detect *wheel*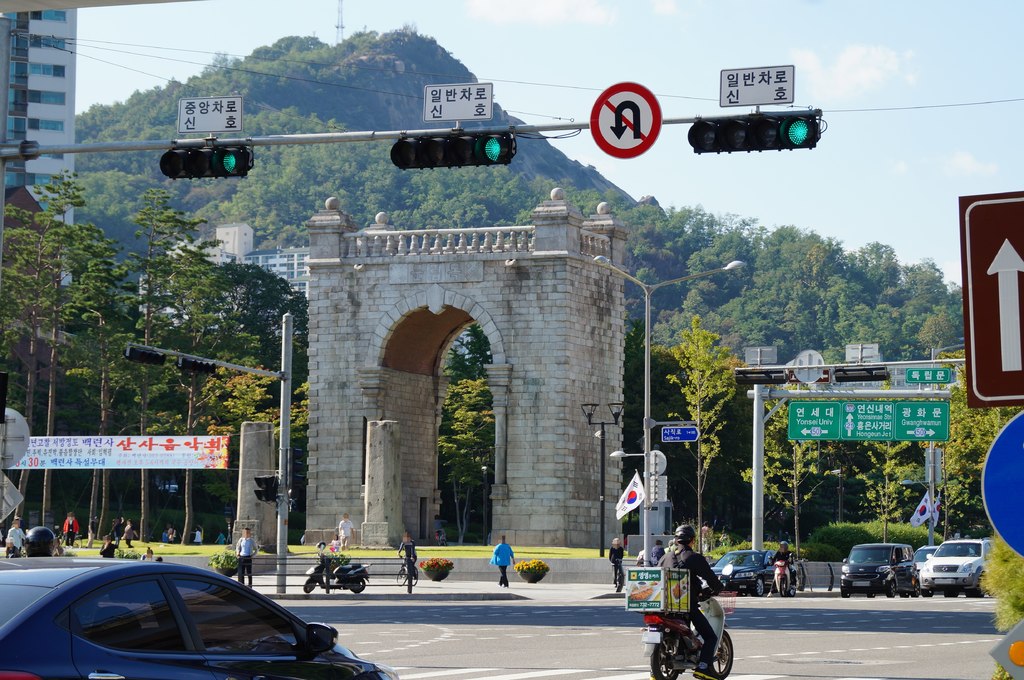
(x1=781, y1=576, x2=787, y2=596)
